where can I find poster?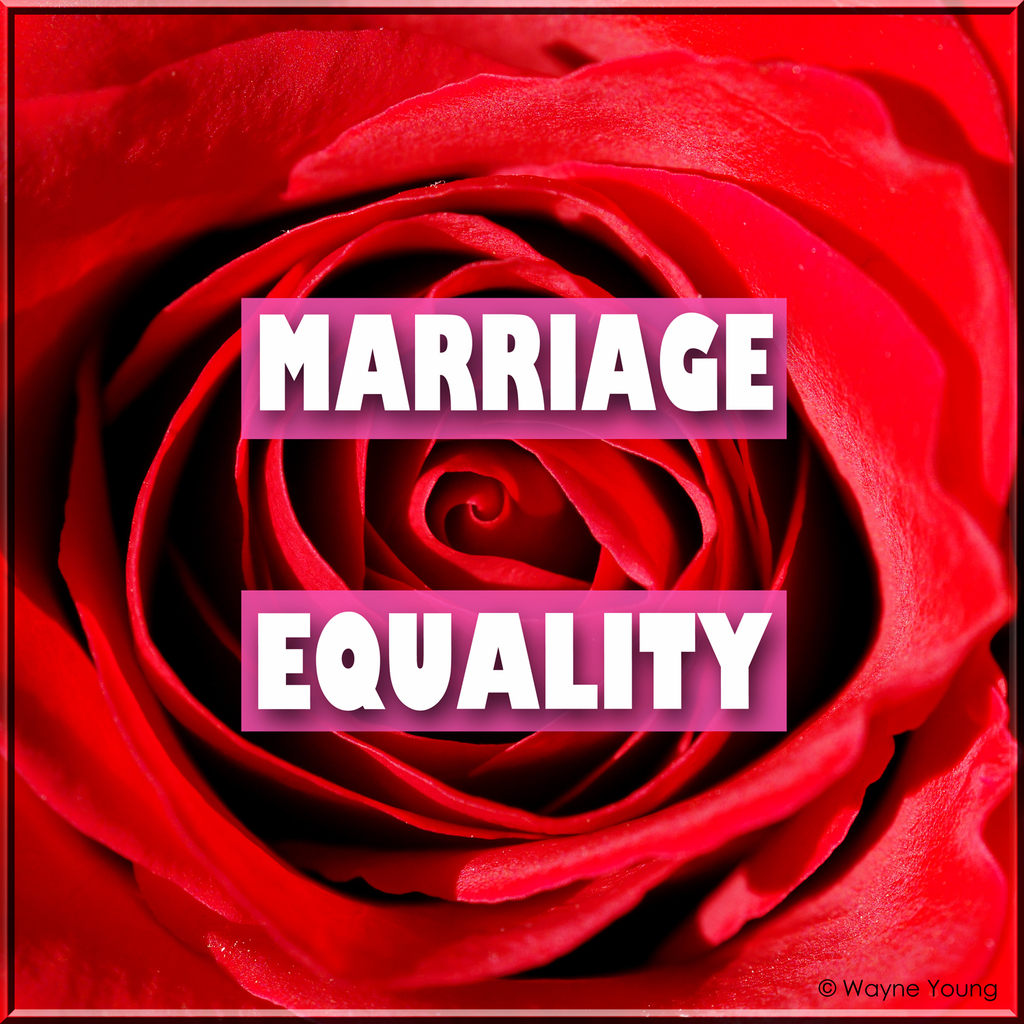
You can find it at (0, 0, 1023, 1023).
